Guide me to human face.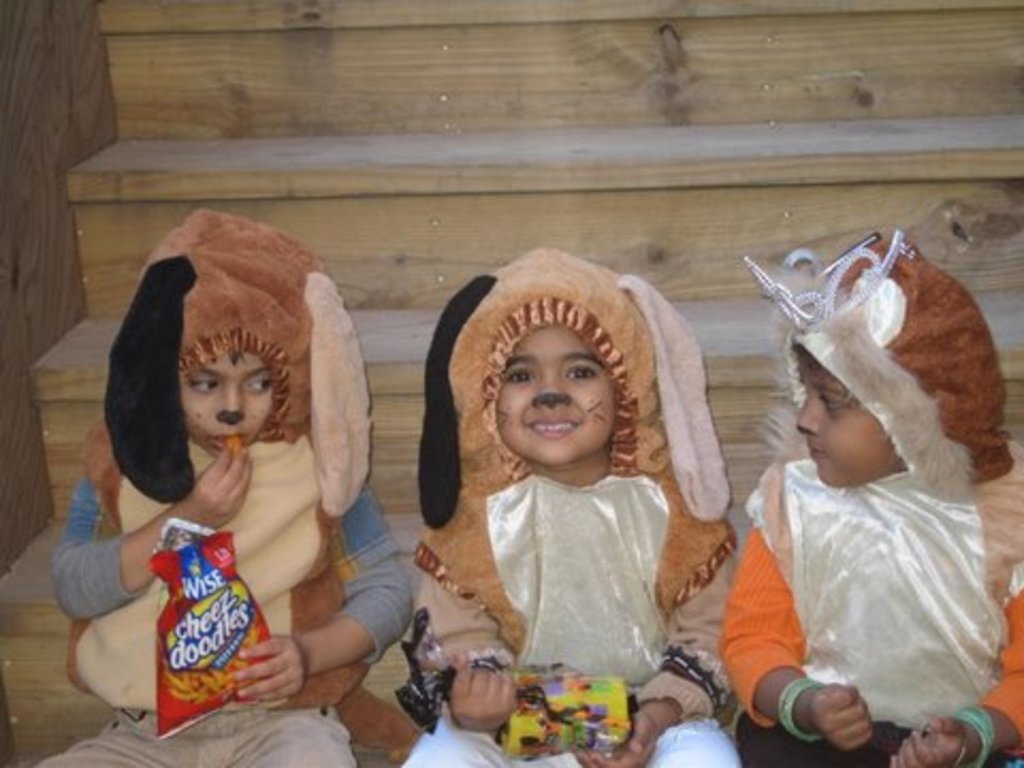
Guidance: left=175, top=348, right=279, bottom=459.
